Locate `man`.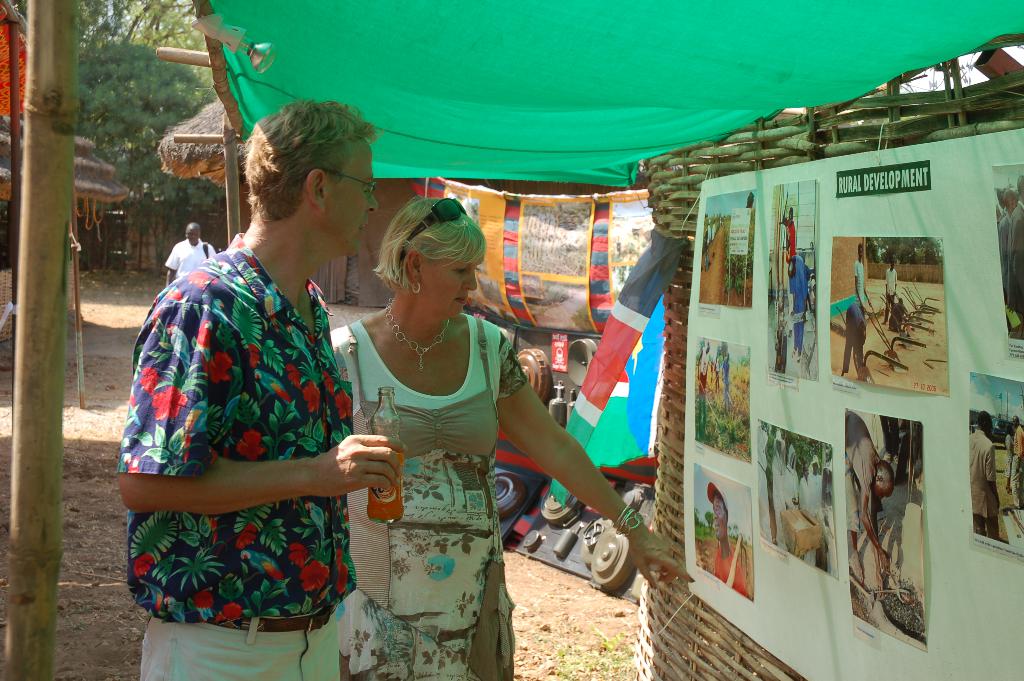
Bounding box: 711:481:750:599.
